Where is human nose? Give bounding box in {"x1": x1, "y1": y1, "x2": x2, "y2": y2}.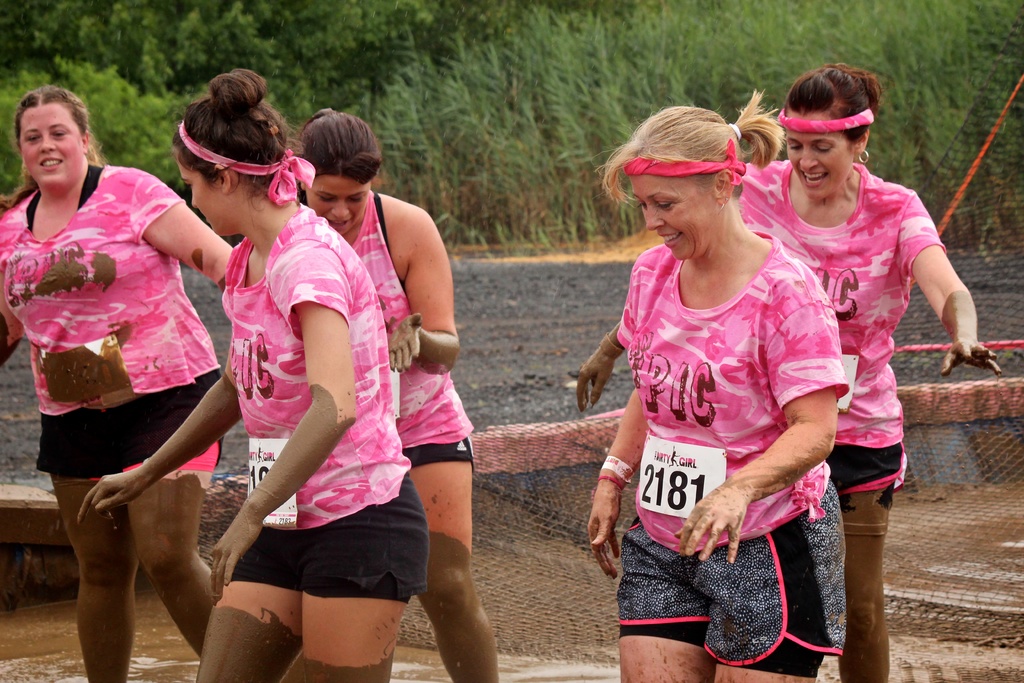
{"x1": 334, "y1": 199, "x2": 349, "y2": 217}.
